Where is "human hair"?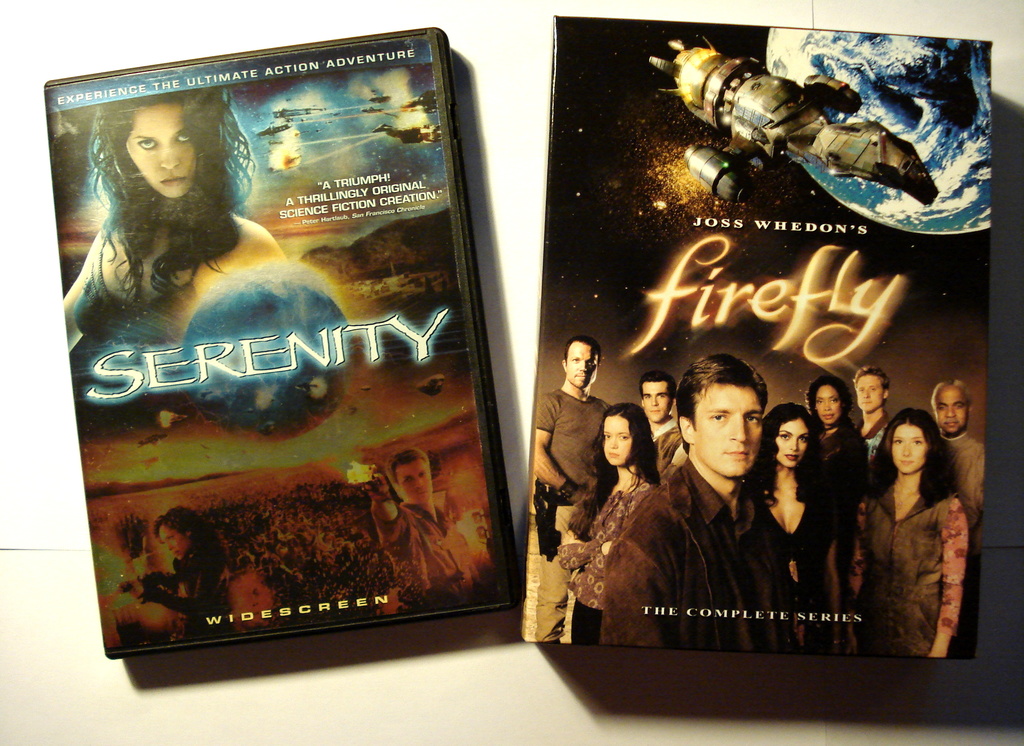
(x1=557, y1=336, x2=607, y2=361).
